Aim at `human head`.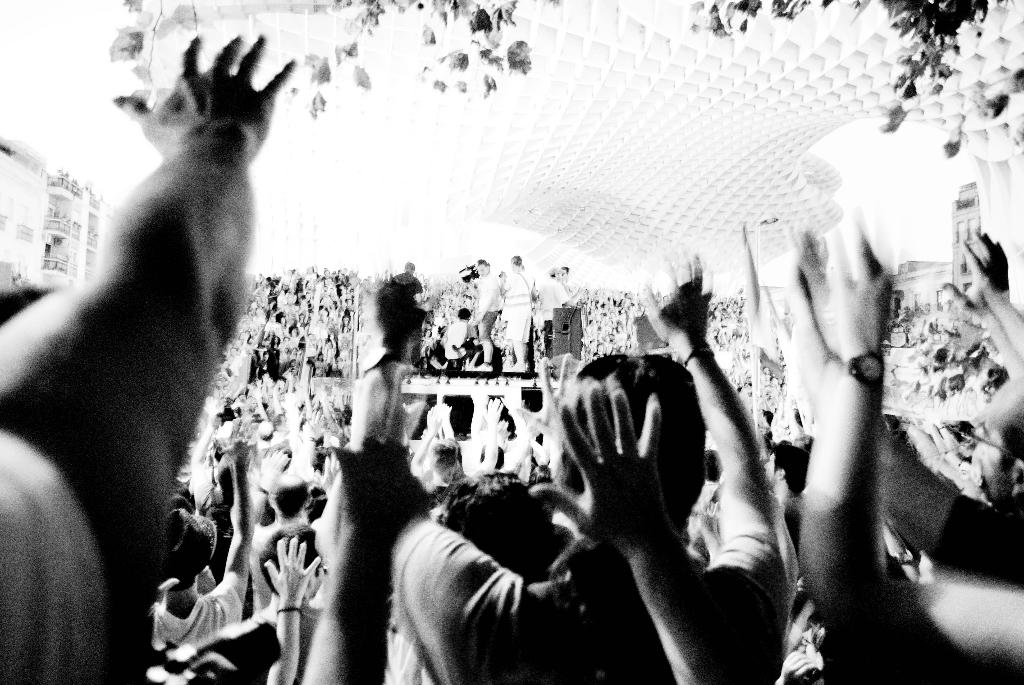
Aimed at (x1=548, y1=265, x2=562, y2=281).
